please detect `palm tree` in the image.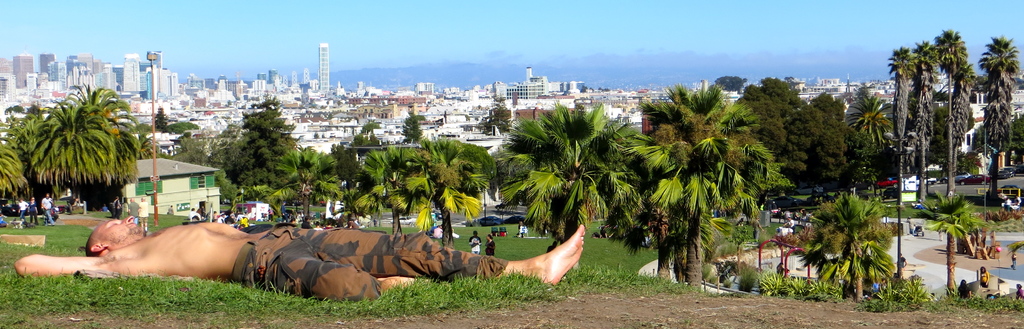
[189,103,263,258].
